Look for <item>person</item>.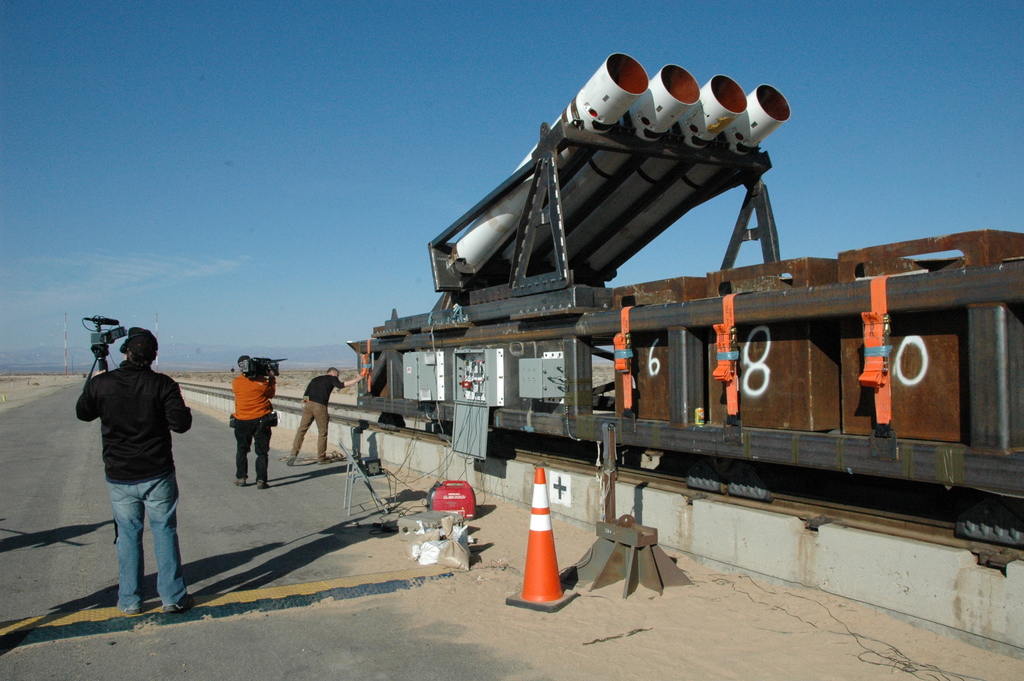
Found: <box>75,324,199,616</box>.
